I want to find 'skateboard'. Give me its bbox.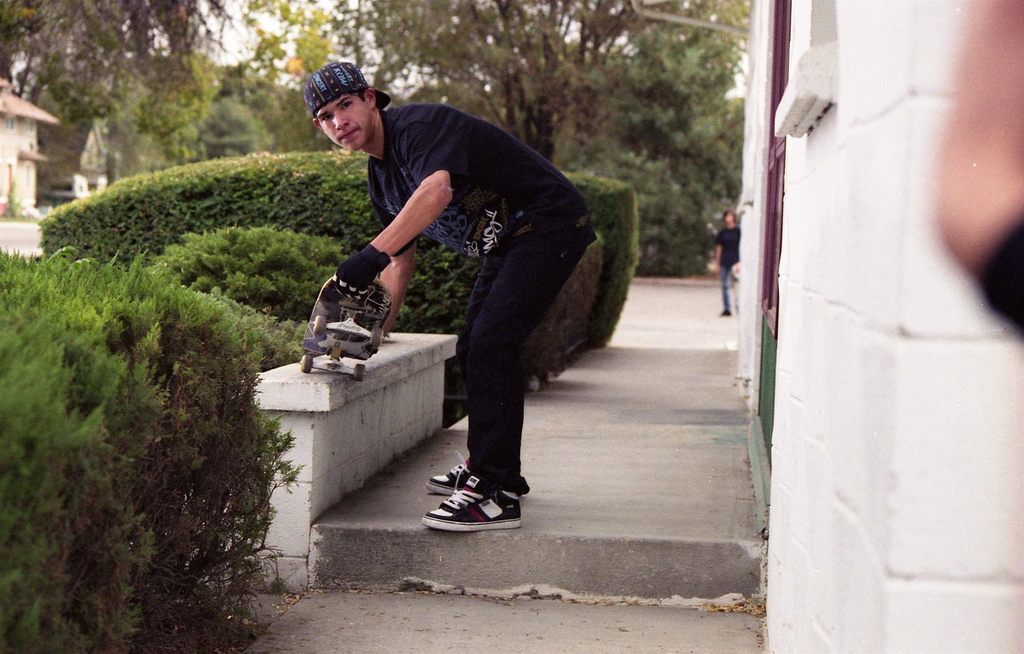
Rect(302, 275, 395, 383).
